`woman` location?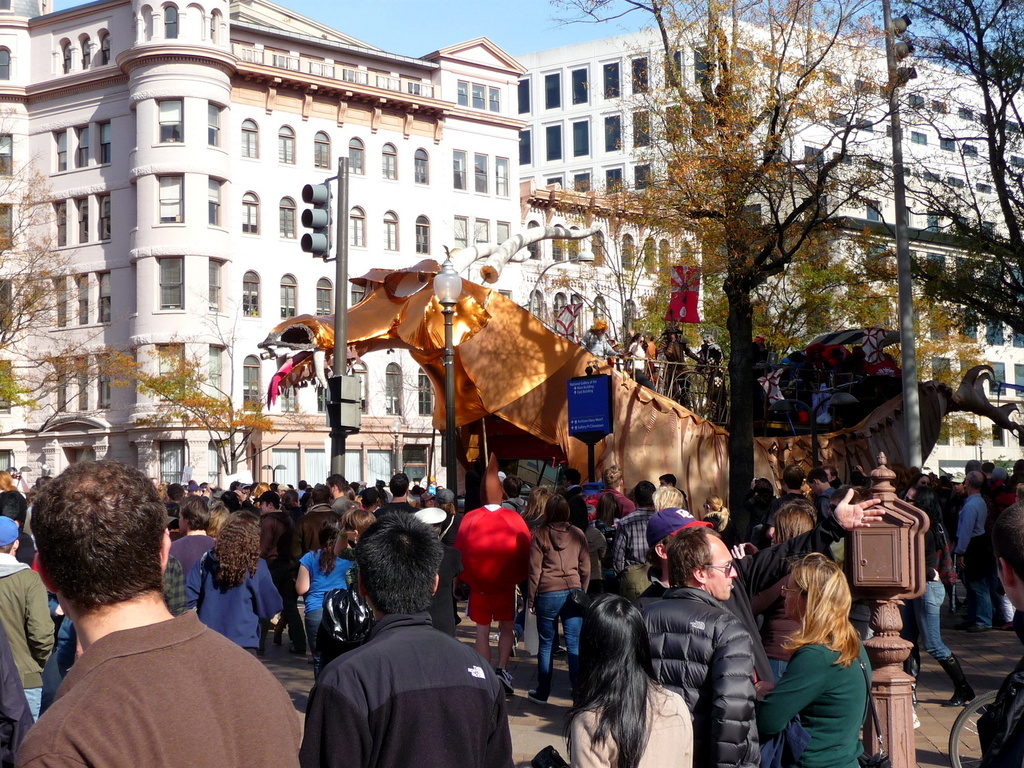
<box>595,492,626,539</box>
